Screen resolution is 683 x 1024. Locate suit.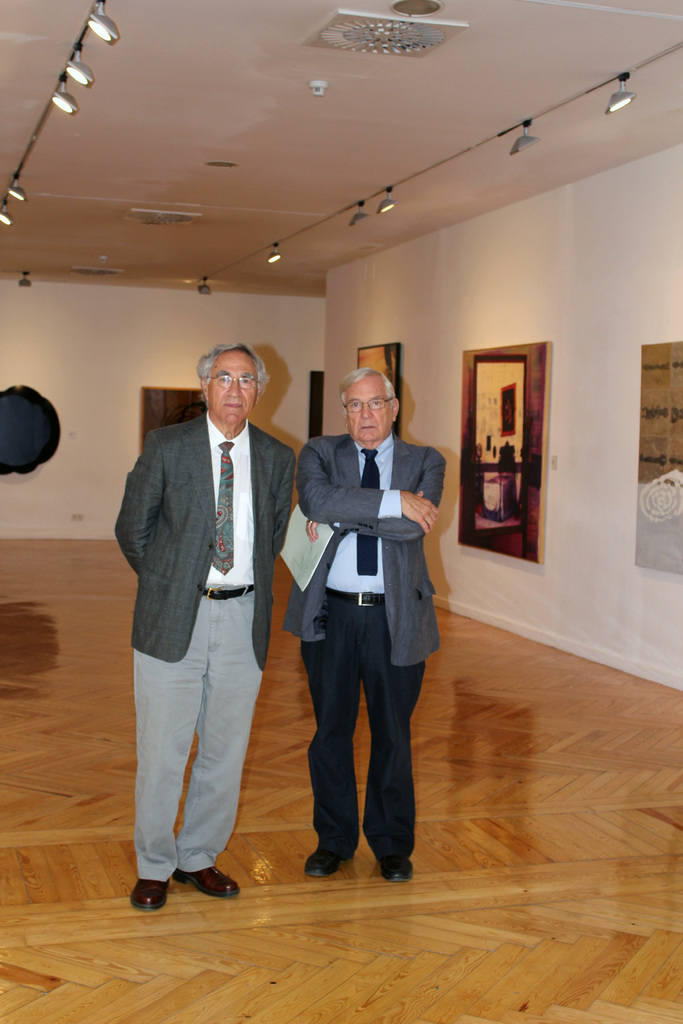
bbox=[109, 413, 297, 662].
